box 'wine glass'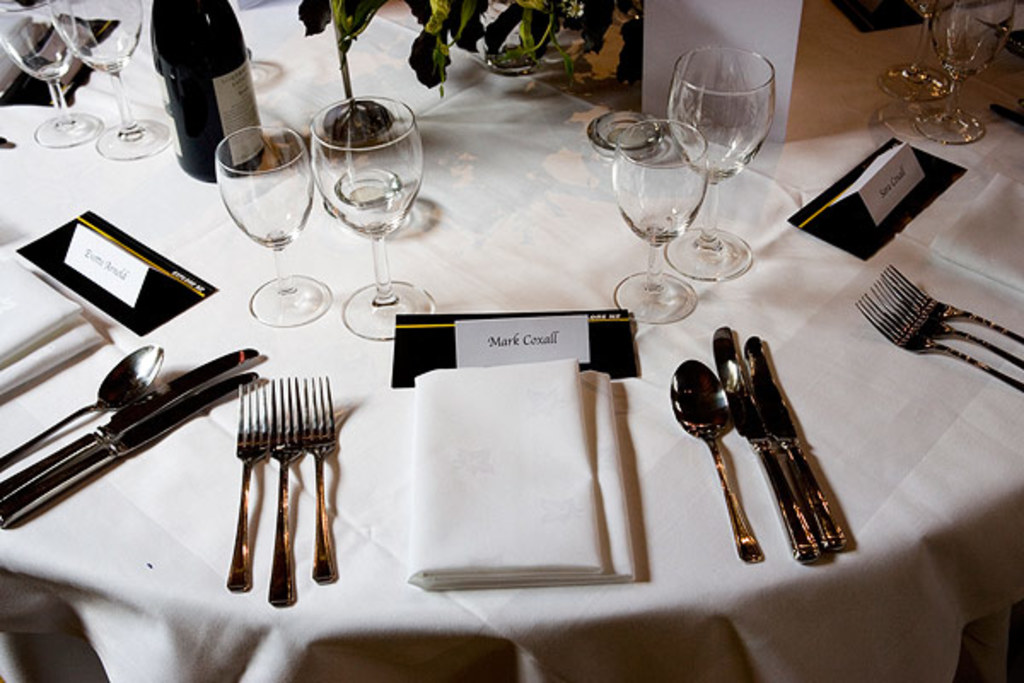
rect(307, 99, 447, 338)
